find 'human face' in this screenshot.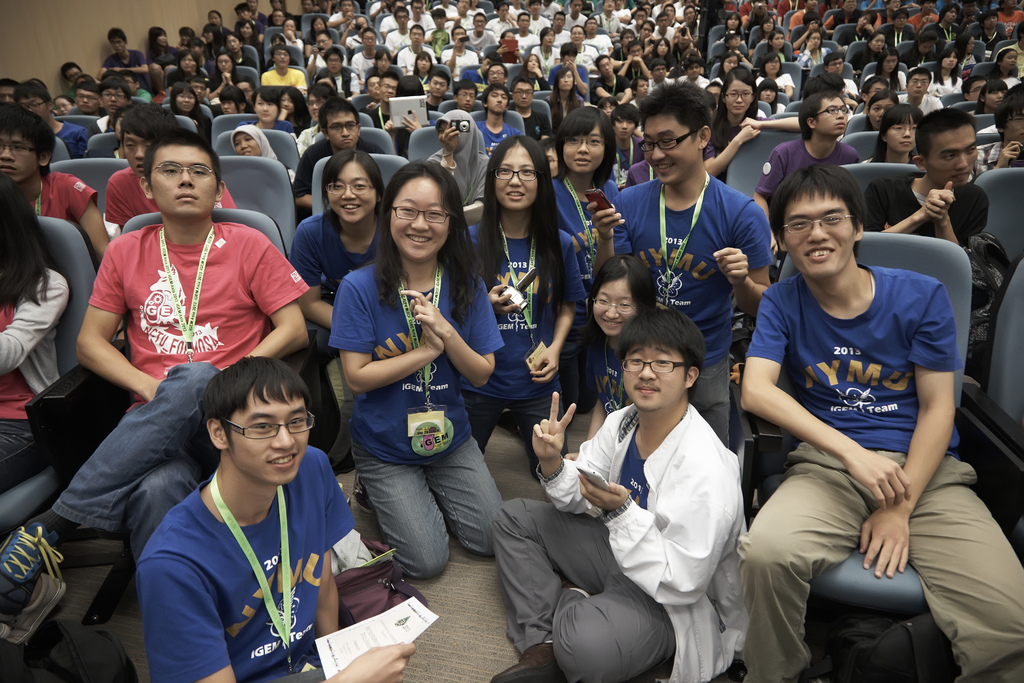
The bounding box for 'human face' is [236,8,253,24].
